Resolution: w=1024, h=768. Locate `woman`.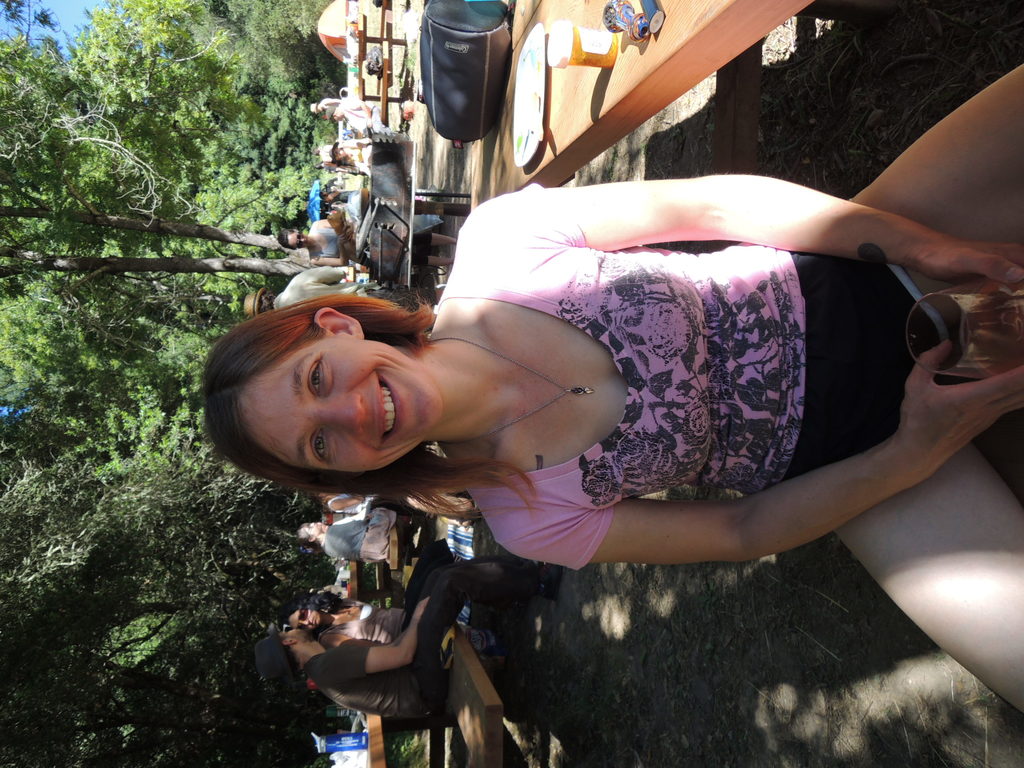
<bbox>276, 216, 457, 281</bbox>.
